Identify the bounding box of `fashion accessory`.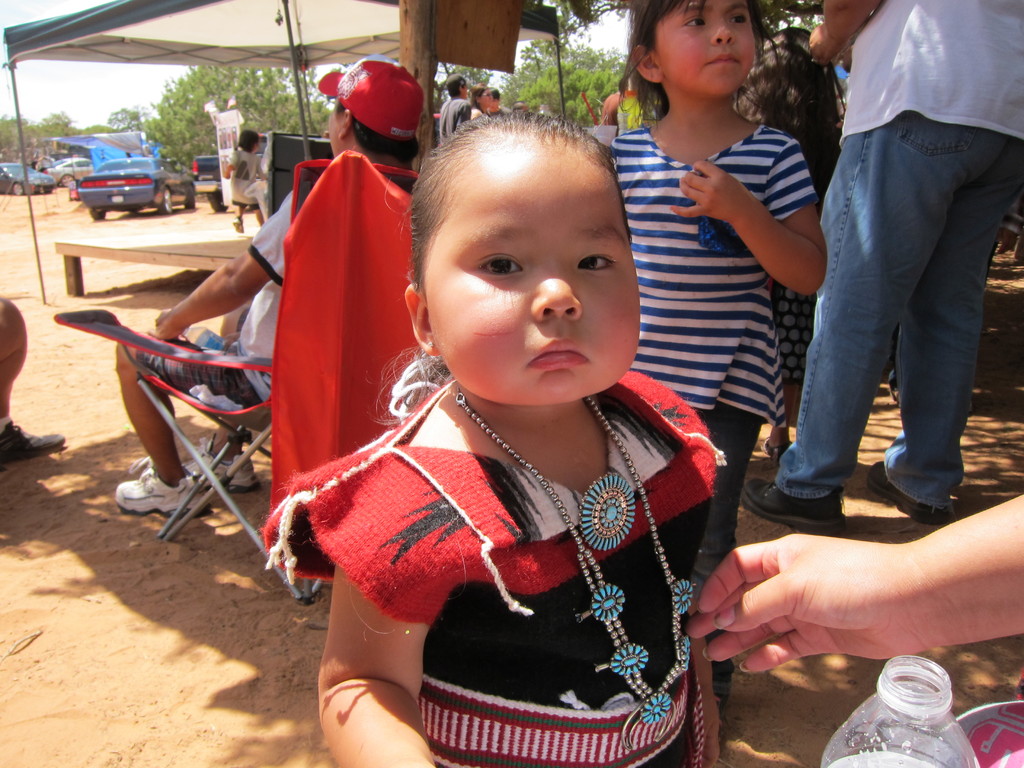
<box>865,458,951,529</box>.
